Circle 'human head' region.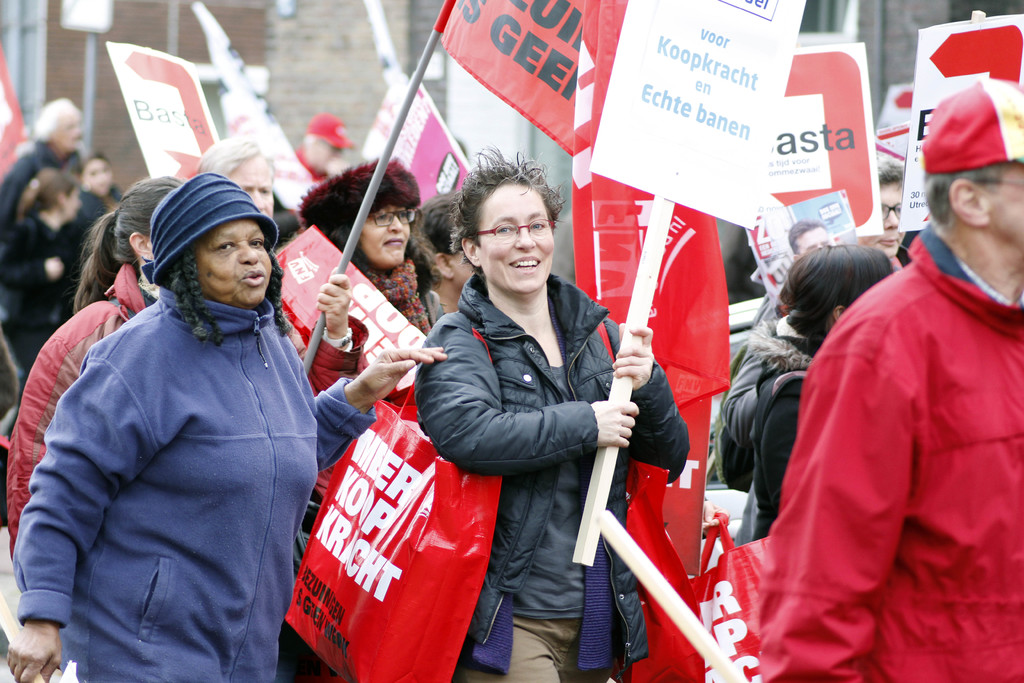
Region: (x1=195, y1=132, x2=273, y2=217).
